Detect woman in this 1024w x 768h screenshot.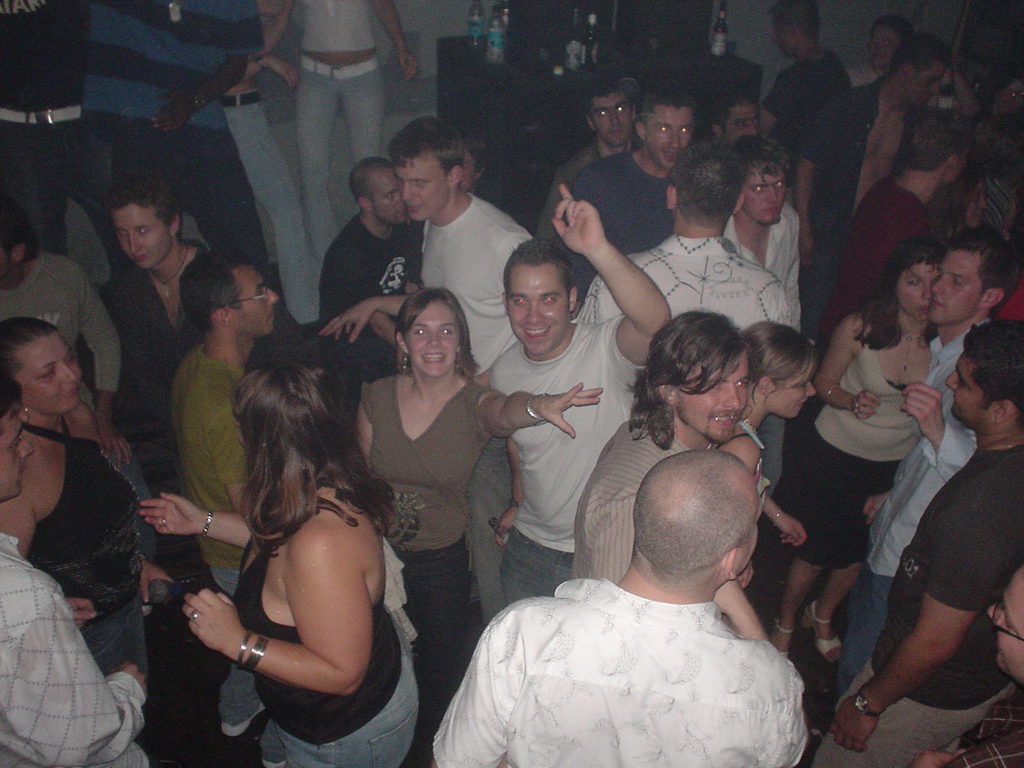
Detection: (left=207, top=1, right=329, bottom=332).
